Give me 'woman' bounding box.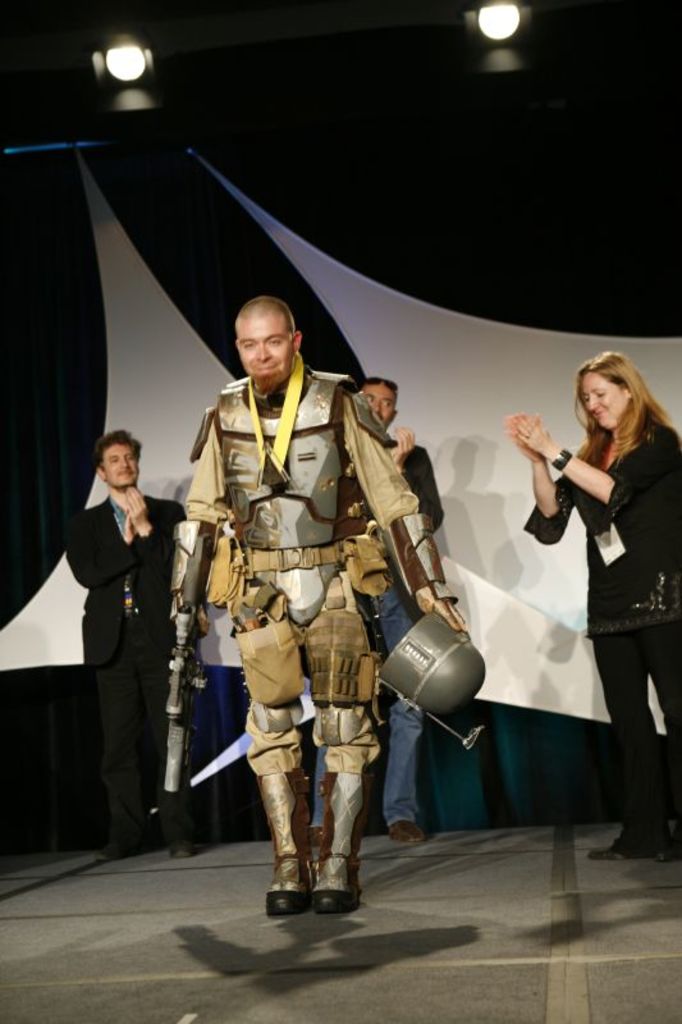
x1=509 y1=348 x2=670 y2=878.
